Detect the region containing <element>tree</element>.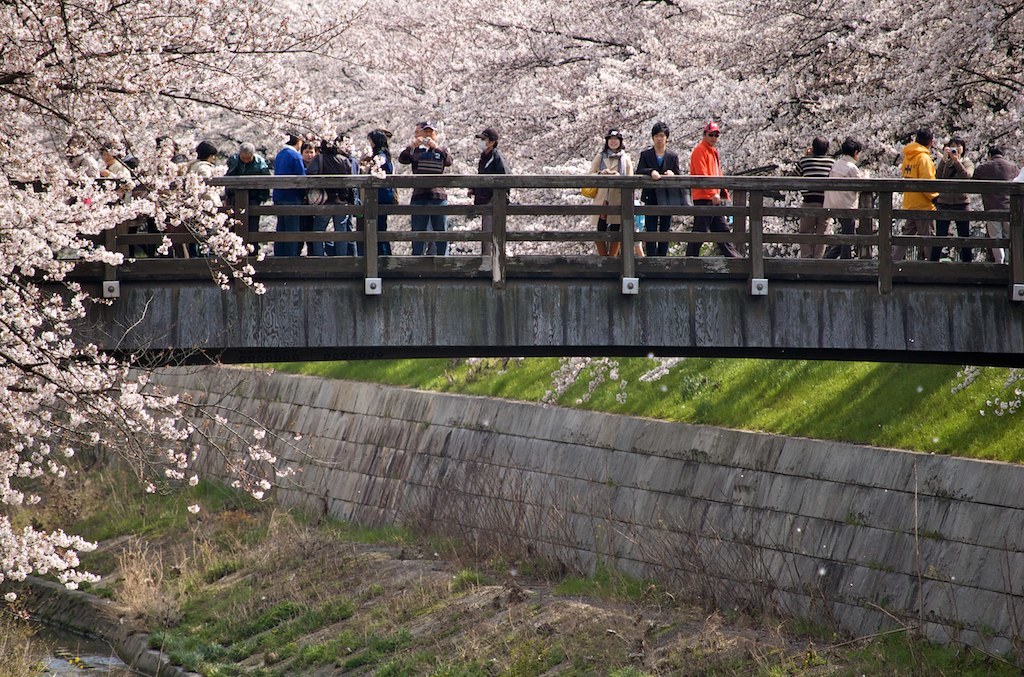
bbox=[0, 264, 345, 610].
